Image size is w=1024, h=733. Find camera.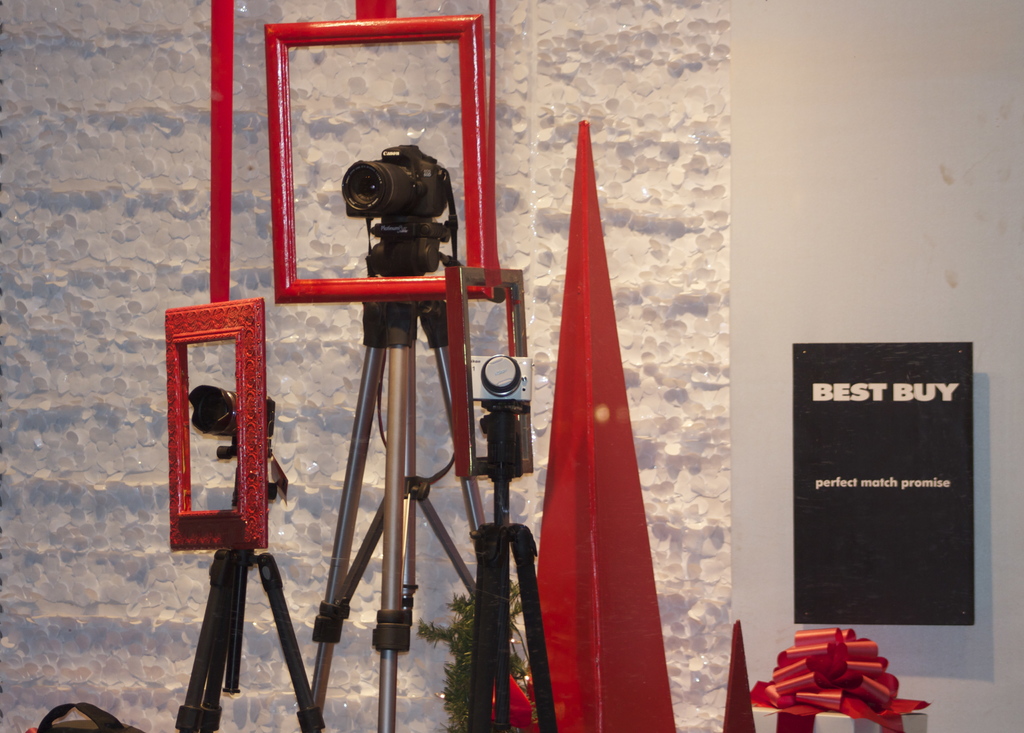
select_region(190, 386, 282, 506).
